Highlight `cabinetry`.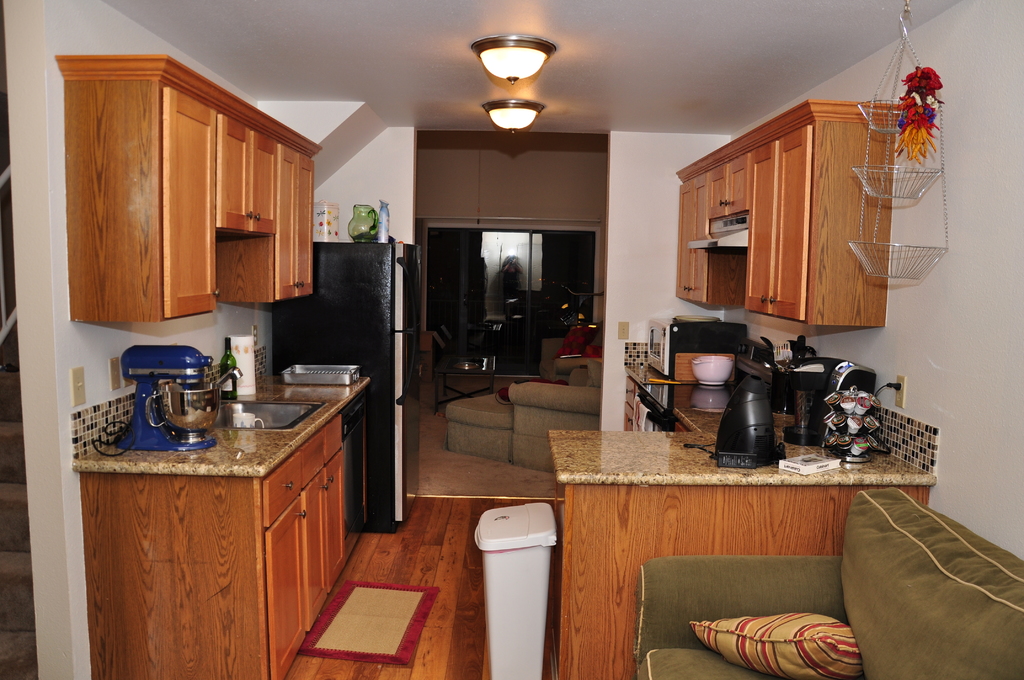
Highlighted region: <box>677,176,710,304</box>.
